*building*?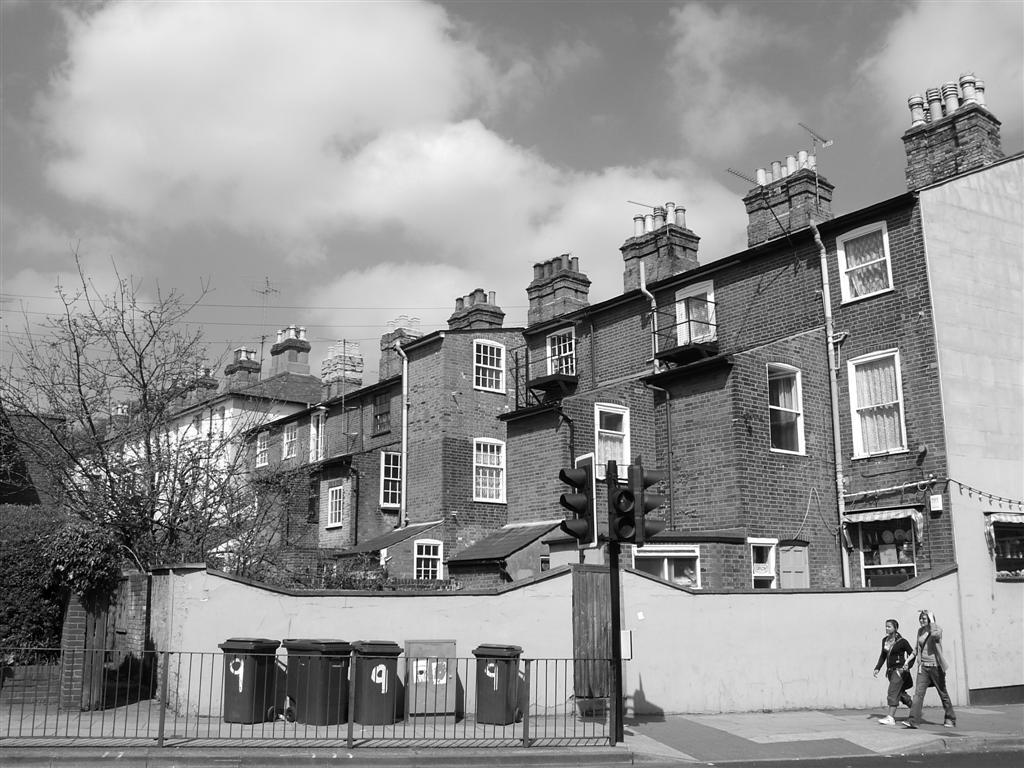
bbox=[58, 324, 360, 565]
